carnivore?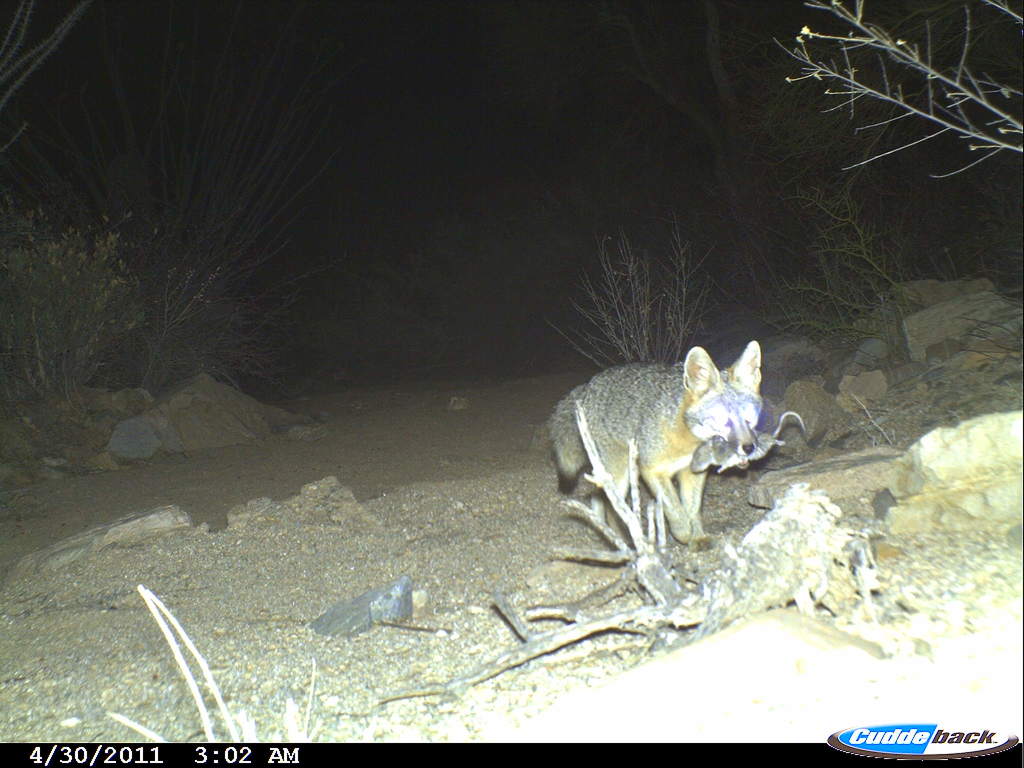
detection(685, 417, 814, 481)
